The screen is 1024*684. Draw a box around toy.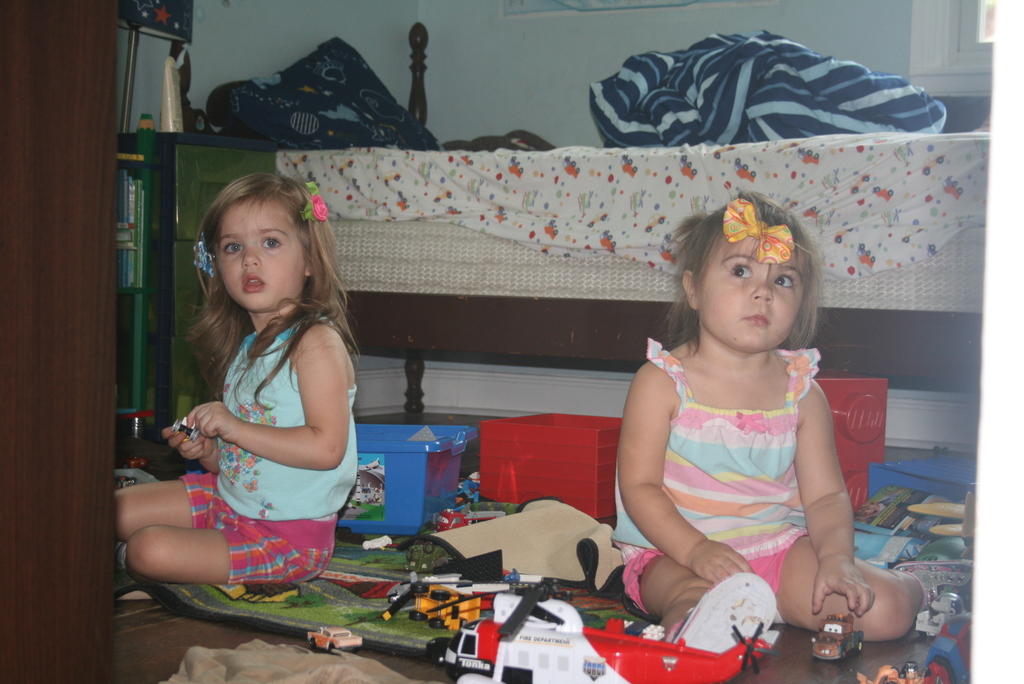
<region>399, 574, 495, 639</region>.
